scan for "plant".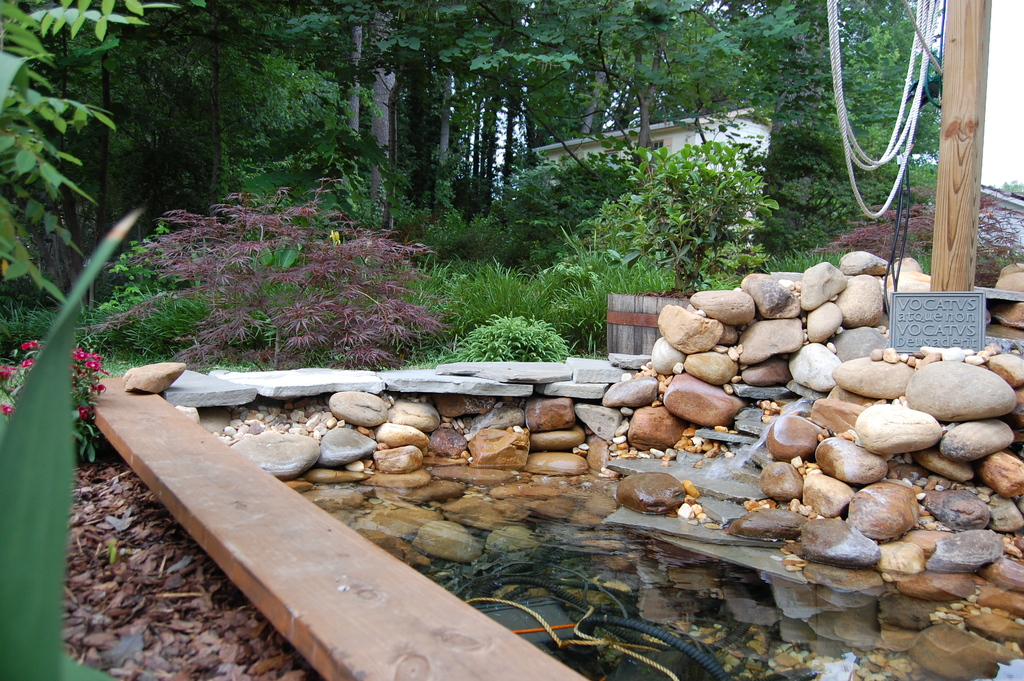
Scan result: bbox(550, 144, 775, 355).
